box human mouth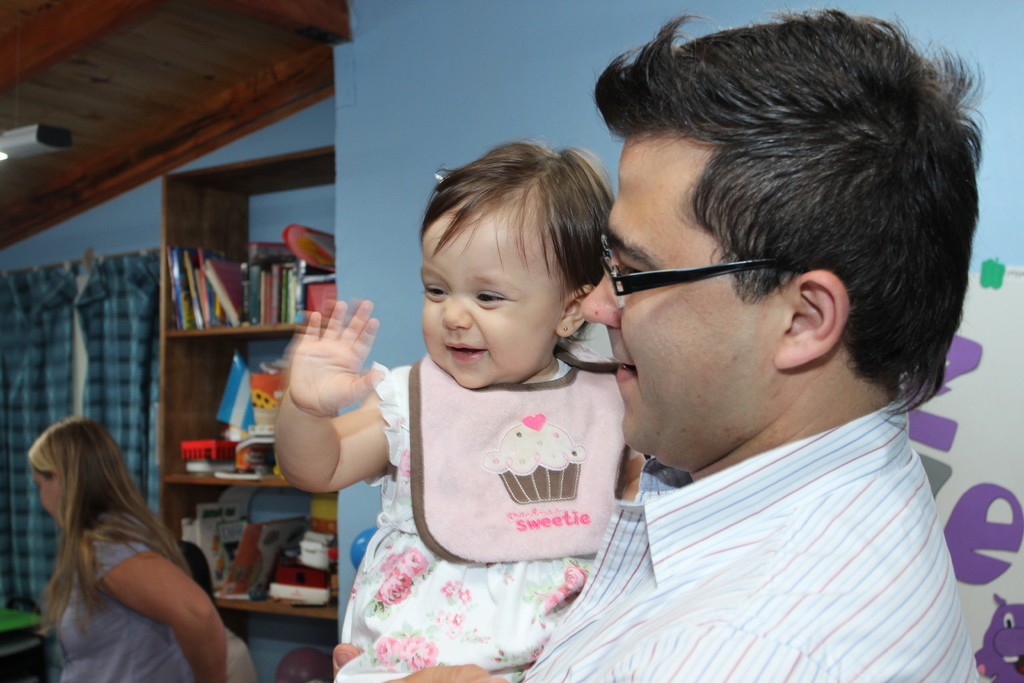
<region>612, 356, 637, 391</region>
